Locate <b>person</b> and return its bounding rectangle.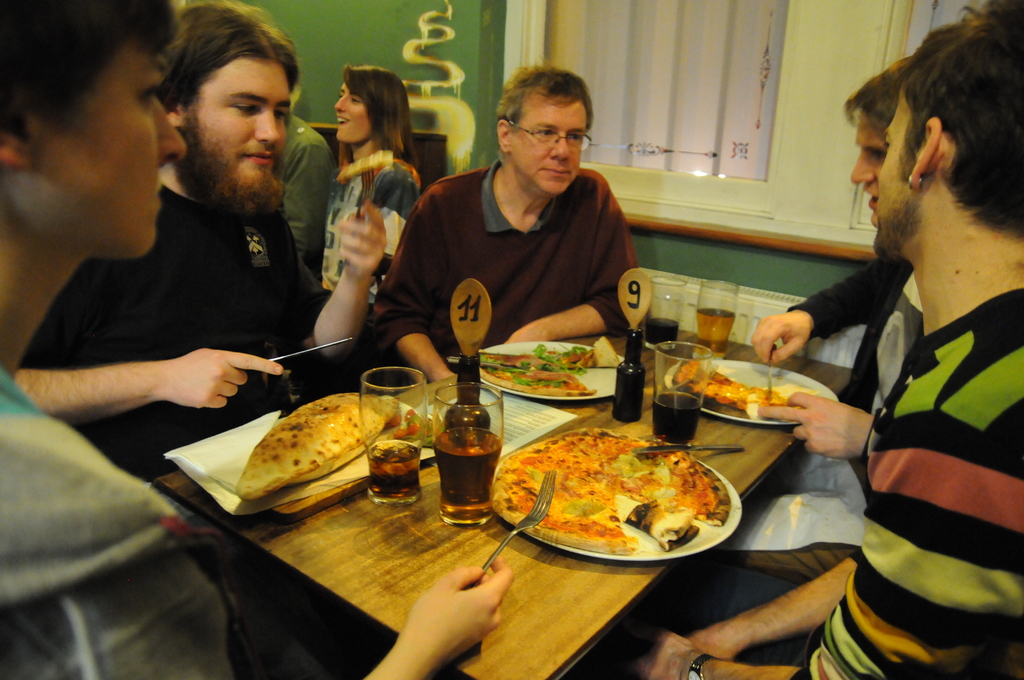
321 58 424 315.
